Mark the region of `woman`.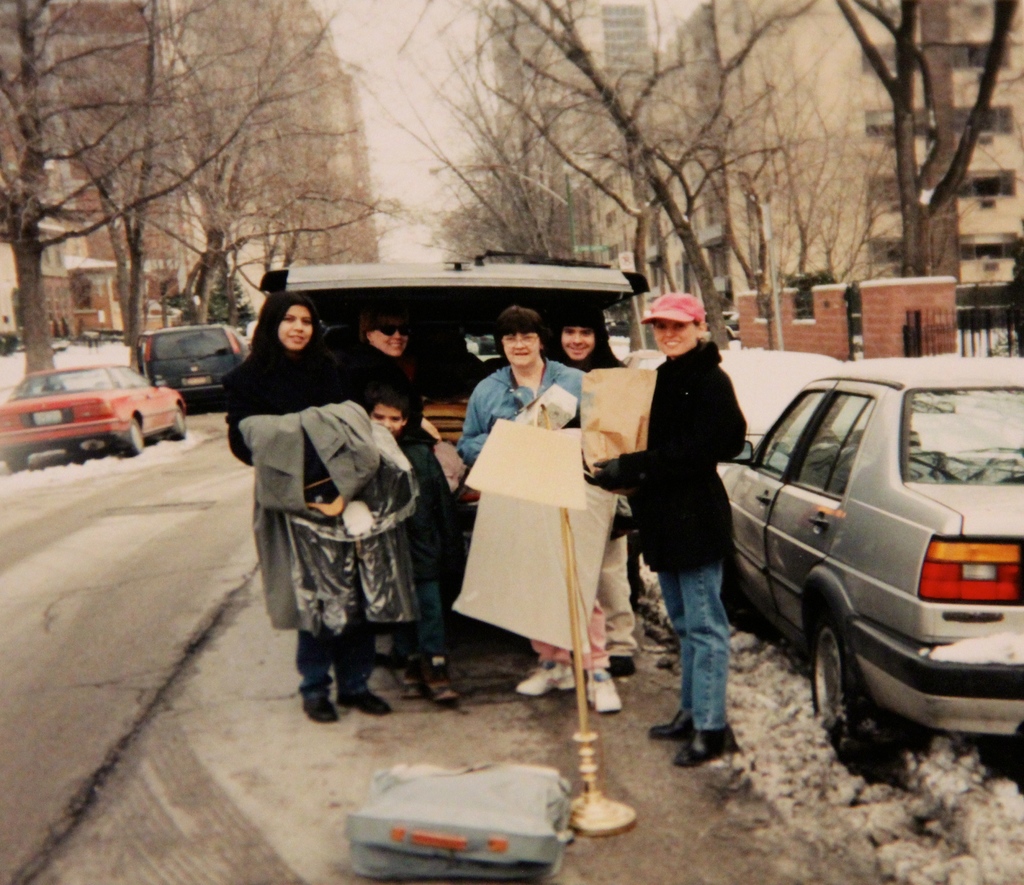
Region: bbox=(458, 305, 631, 712).
